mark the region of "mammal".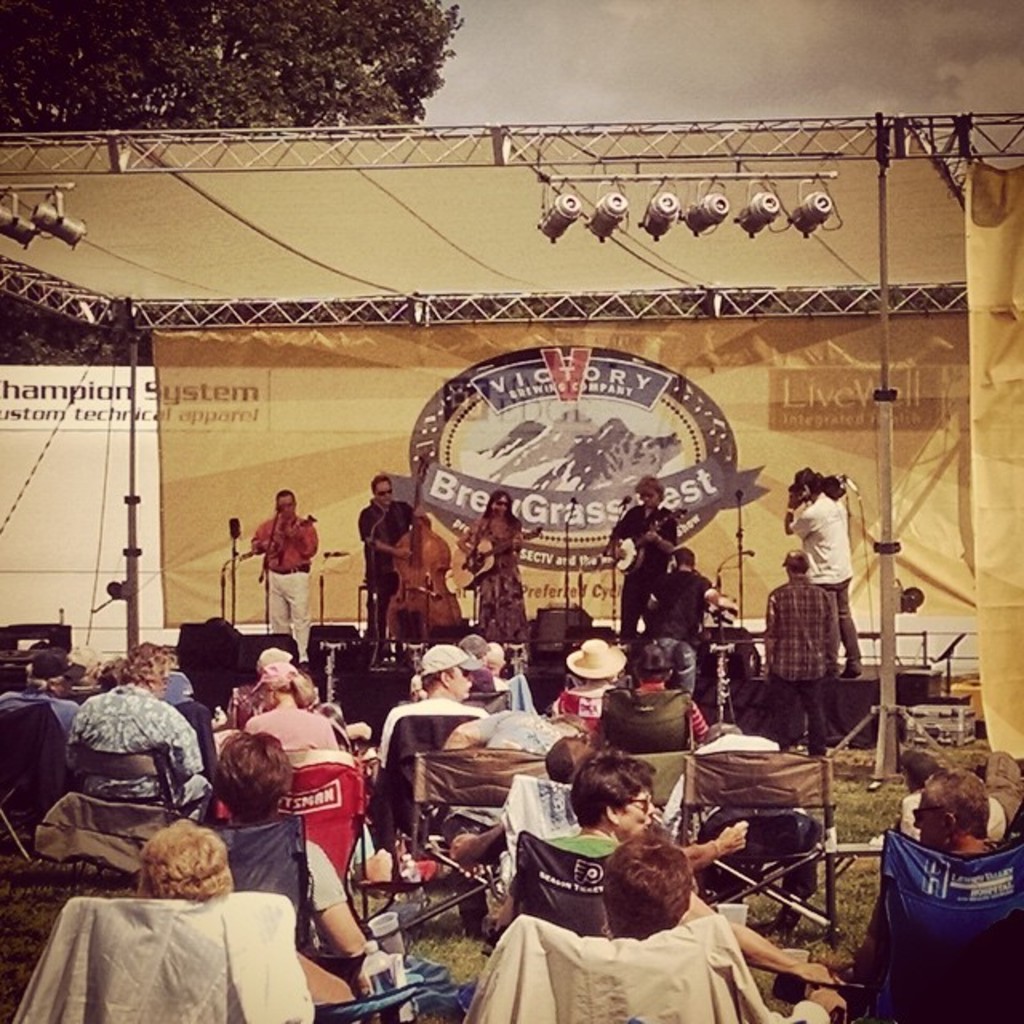
Region: box(598, 835, 690, 939).
